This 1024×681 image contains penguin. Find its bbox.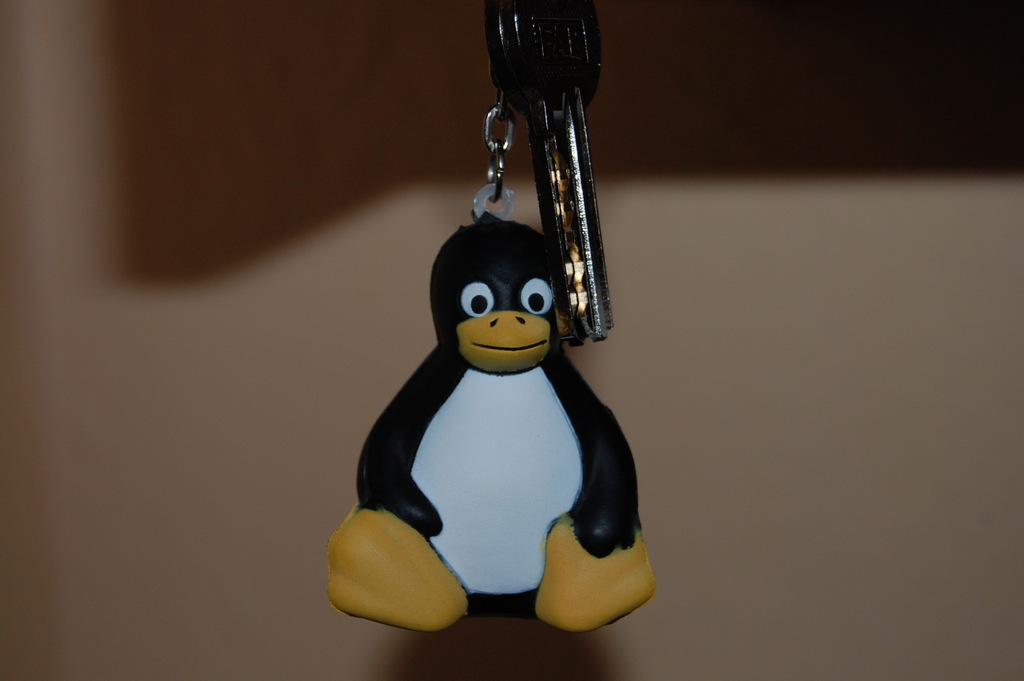
<box>330,206,655,632</box>.
